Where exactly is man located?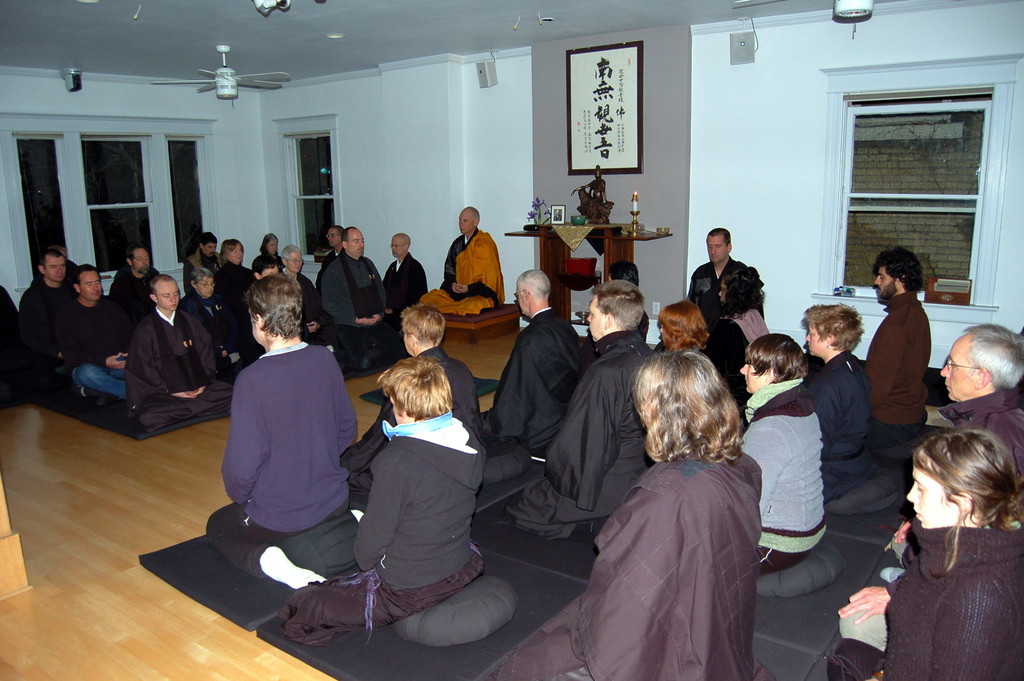
Its bounding box is 319 225 406 351.
